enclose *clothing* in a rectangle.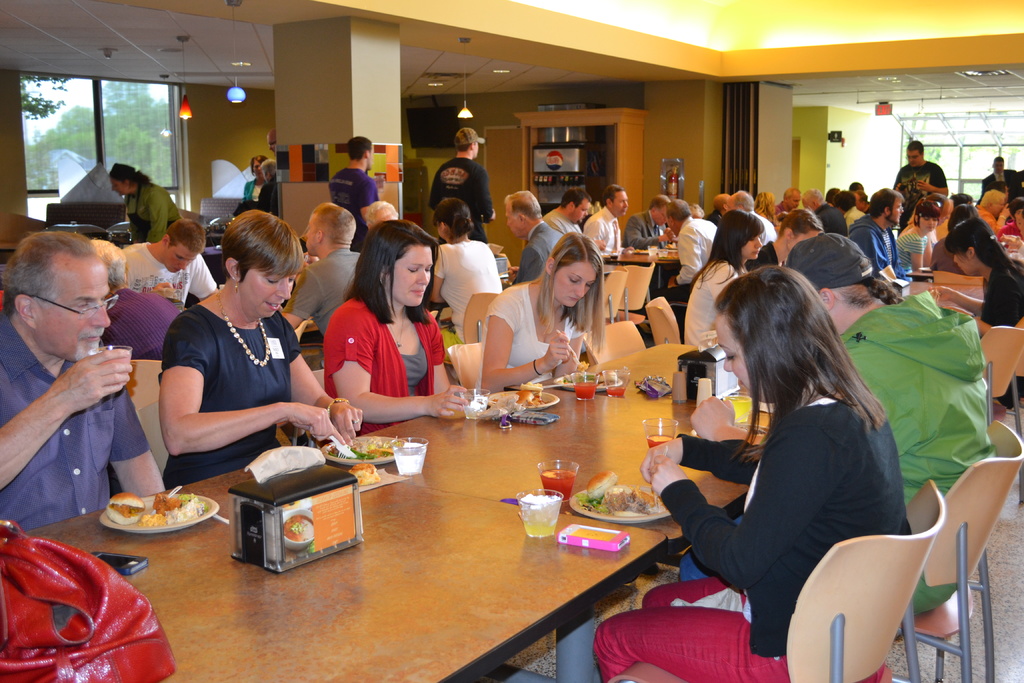
[608, 414, 925, 674].
